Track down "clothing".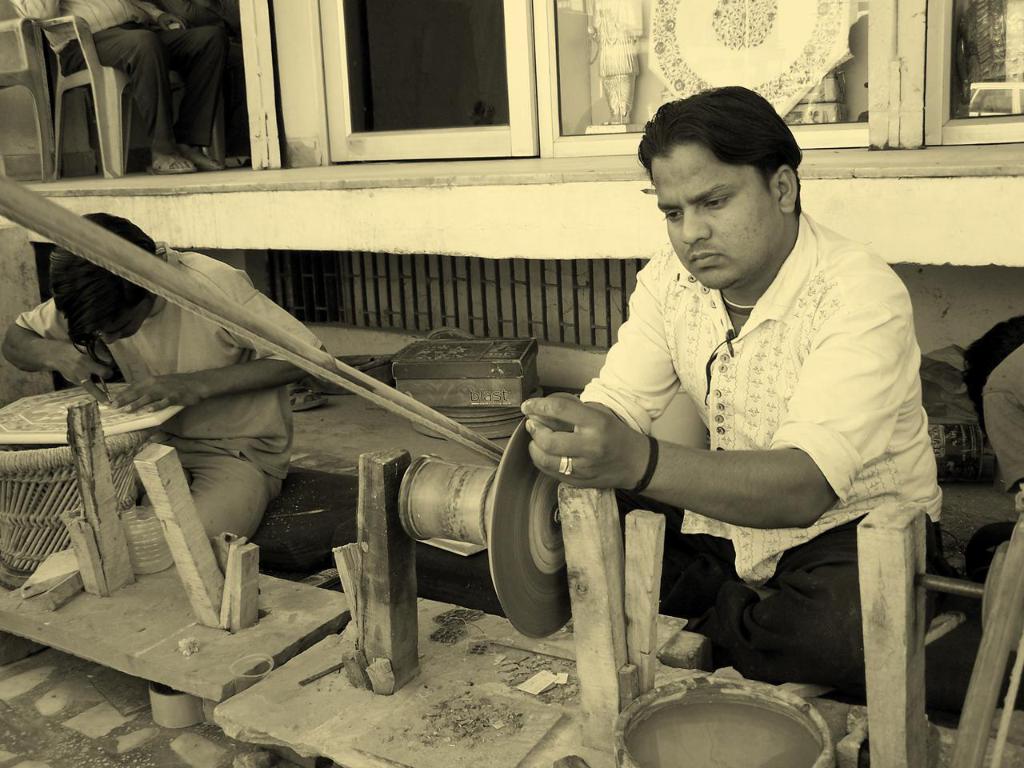
Tracked to {"left": 983, "top": 338, "right": 1023, "bottom": 494}.
